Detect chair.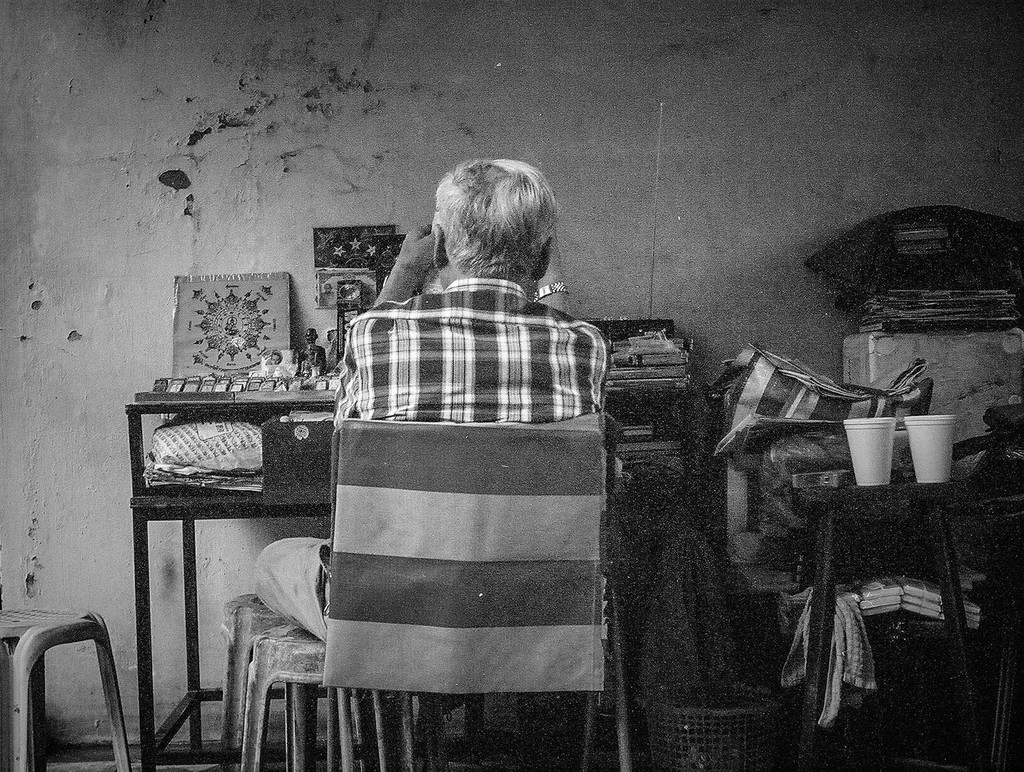
Detected at crop(248, 418, 621, 771).
